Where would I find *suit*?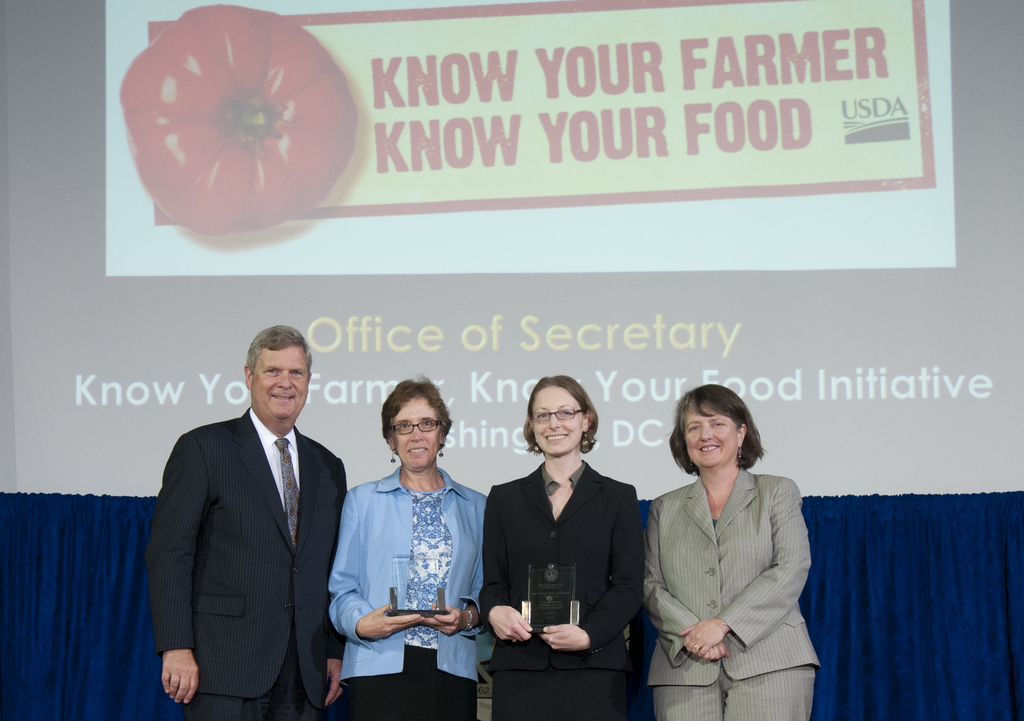
At x1=639 y1=464 x2=822 y2=720.
